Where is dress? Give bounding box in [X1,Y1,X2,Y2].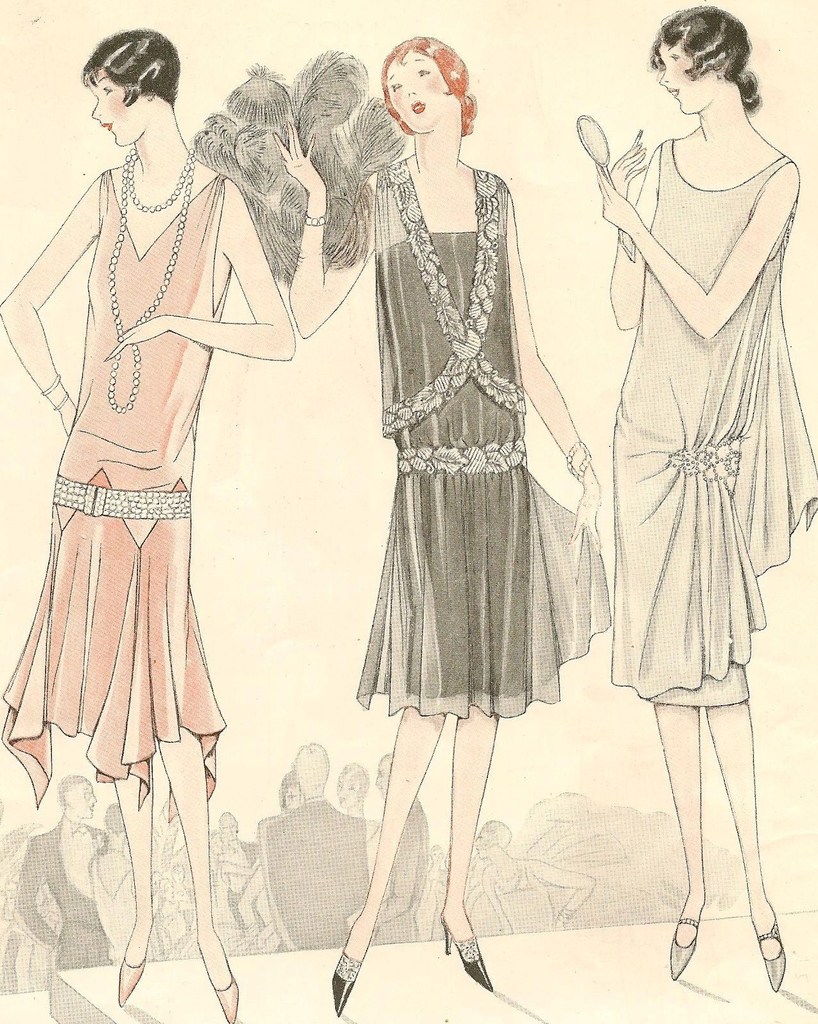
[599,126,817,733].
